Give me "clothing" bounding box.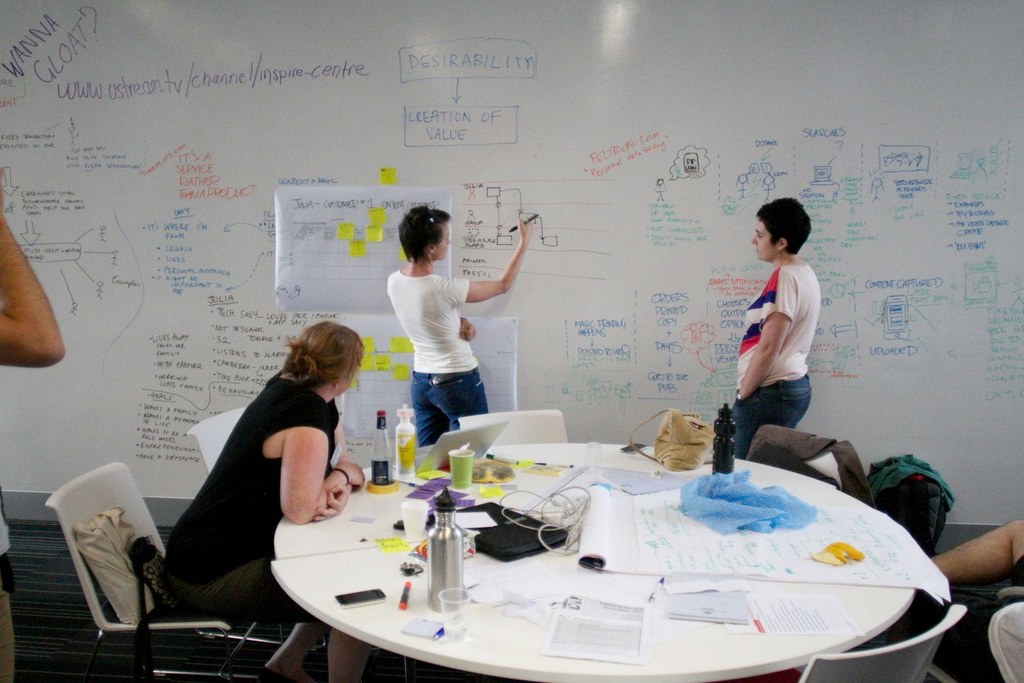
(382, 270, 494, 444).
